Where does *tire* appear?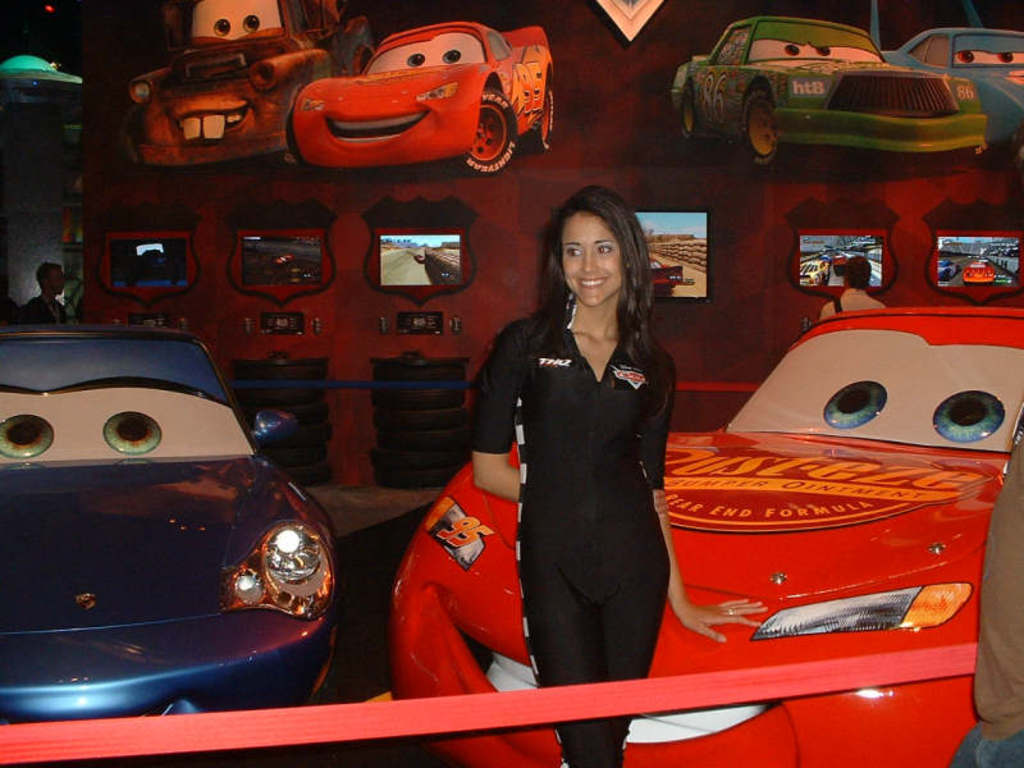
Appears at [675, 87, 704, 143].
